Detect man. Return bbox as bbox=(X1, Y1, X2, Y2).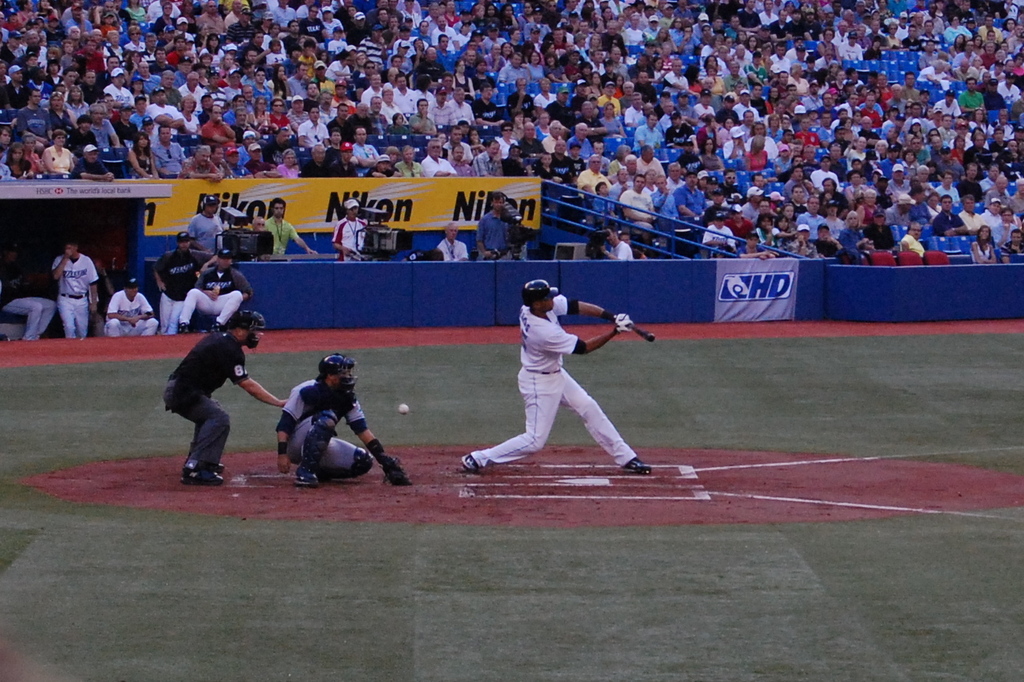
bbox=(151, 310, 301, 497).
